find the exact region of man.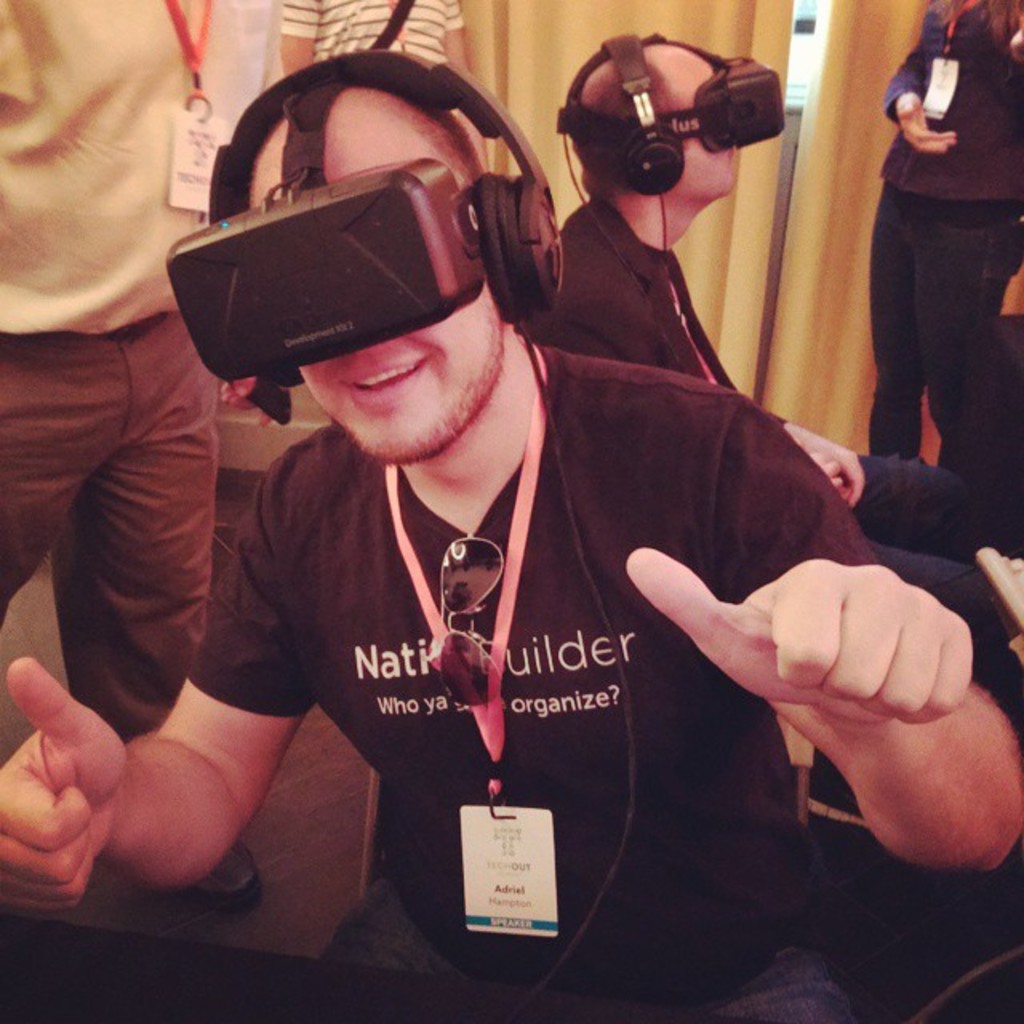
Exact region: box(515, 26, 1022, 717).
